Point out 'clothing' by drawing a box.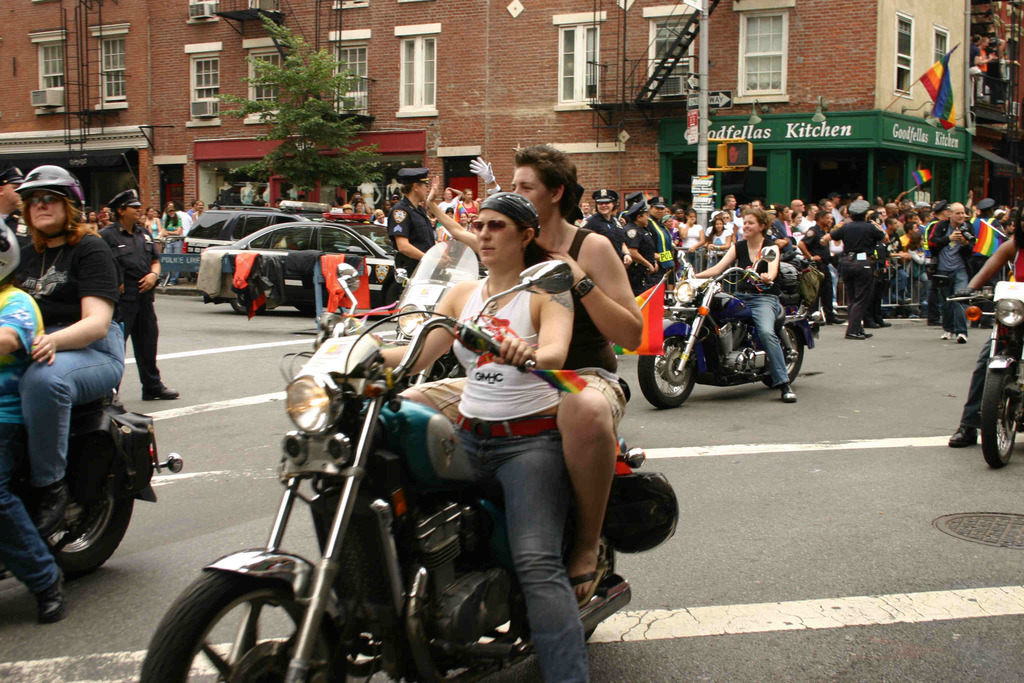
BBox(832, 217, 884, 335).
